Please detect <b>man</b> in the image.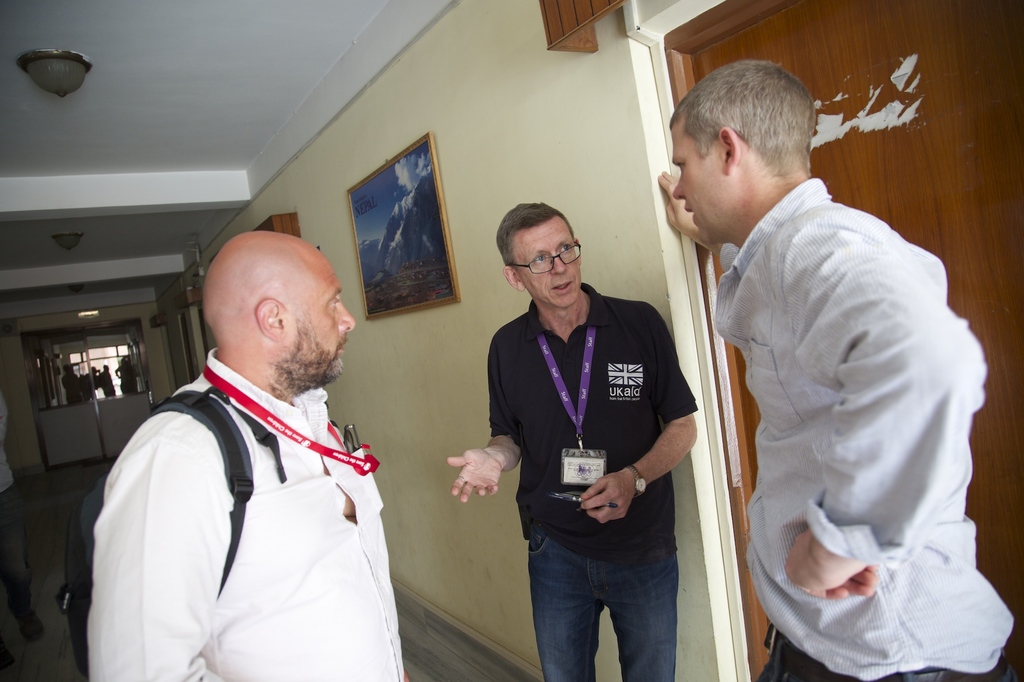
(x1=447, y1=202, x2=698, y2=681).
